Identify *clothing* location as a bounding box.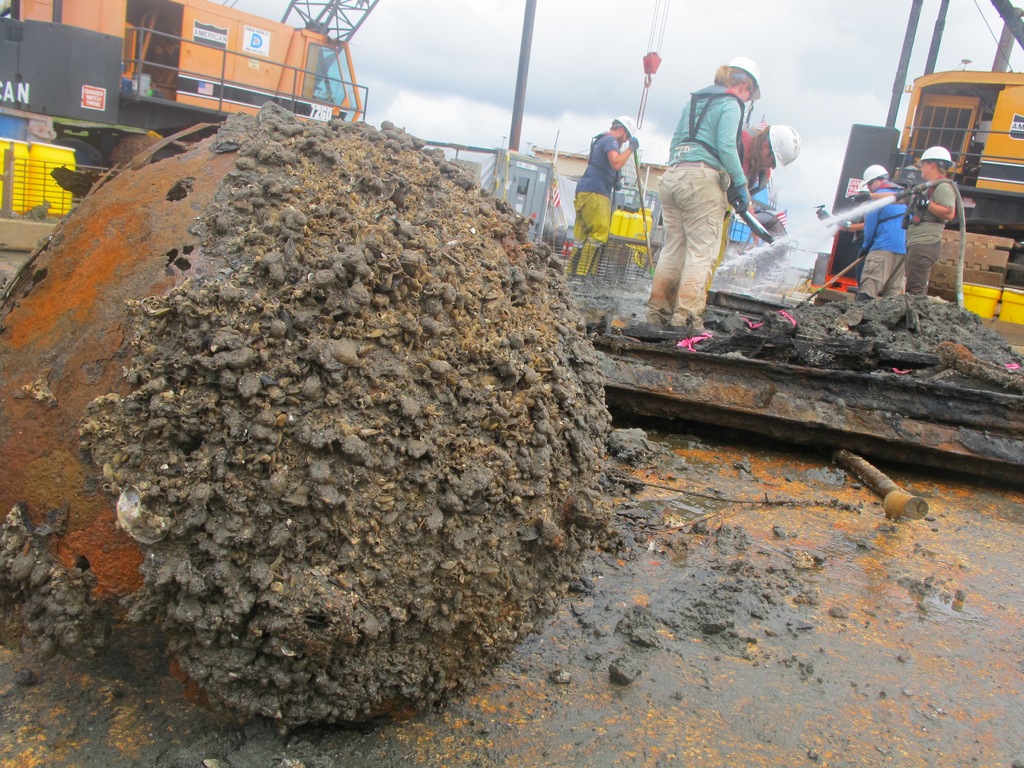
862/161/909/295.
